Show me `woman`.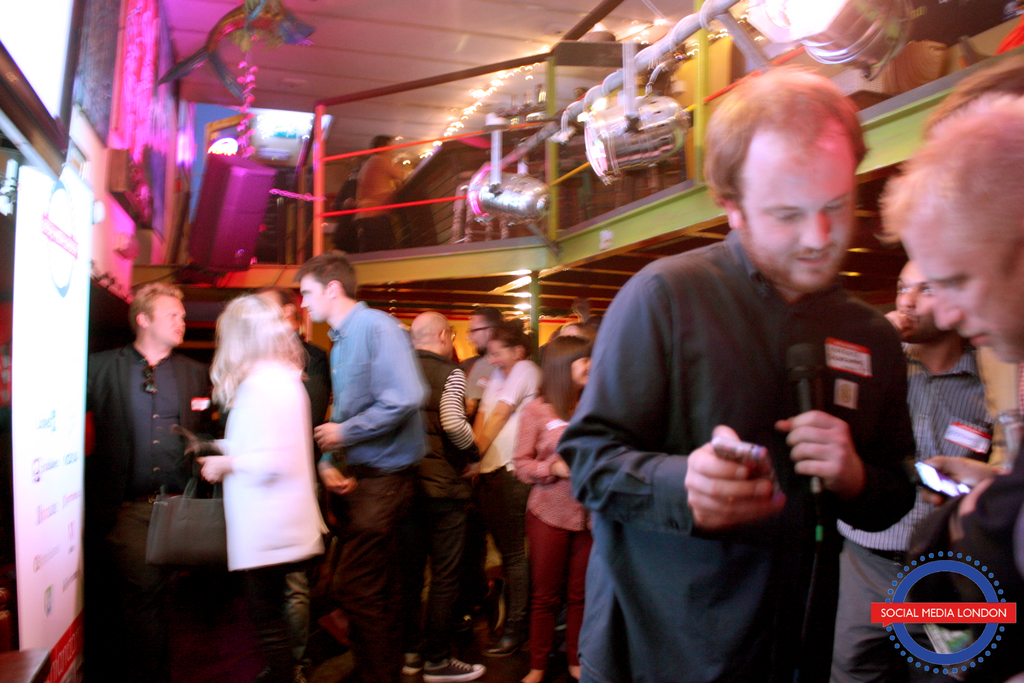
`woman` is here: bbox=[464, 328, 538, 655].
